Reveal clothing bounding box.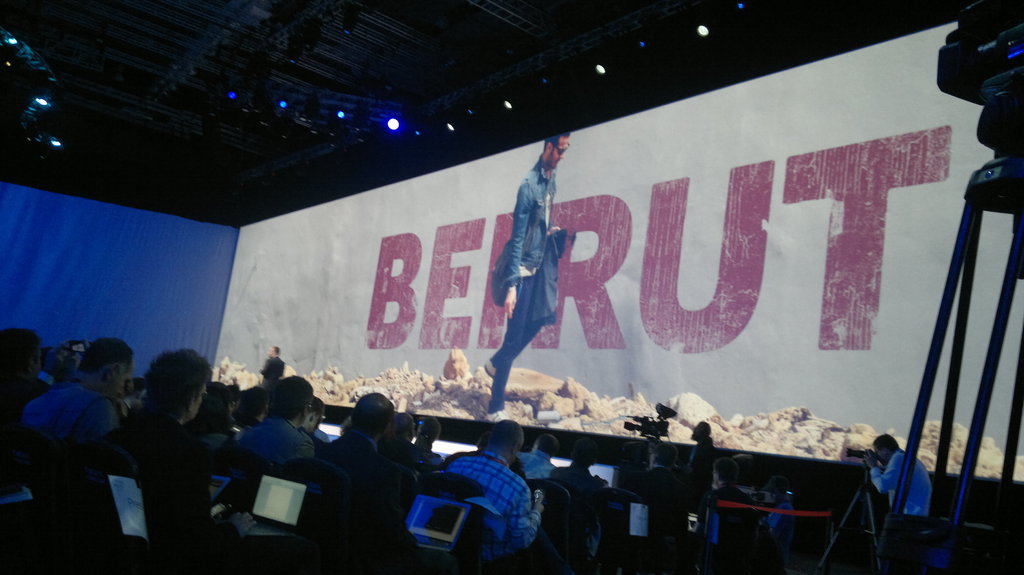
Revealed: [438, 442, 532, 564].
